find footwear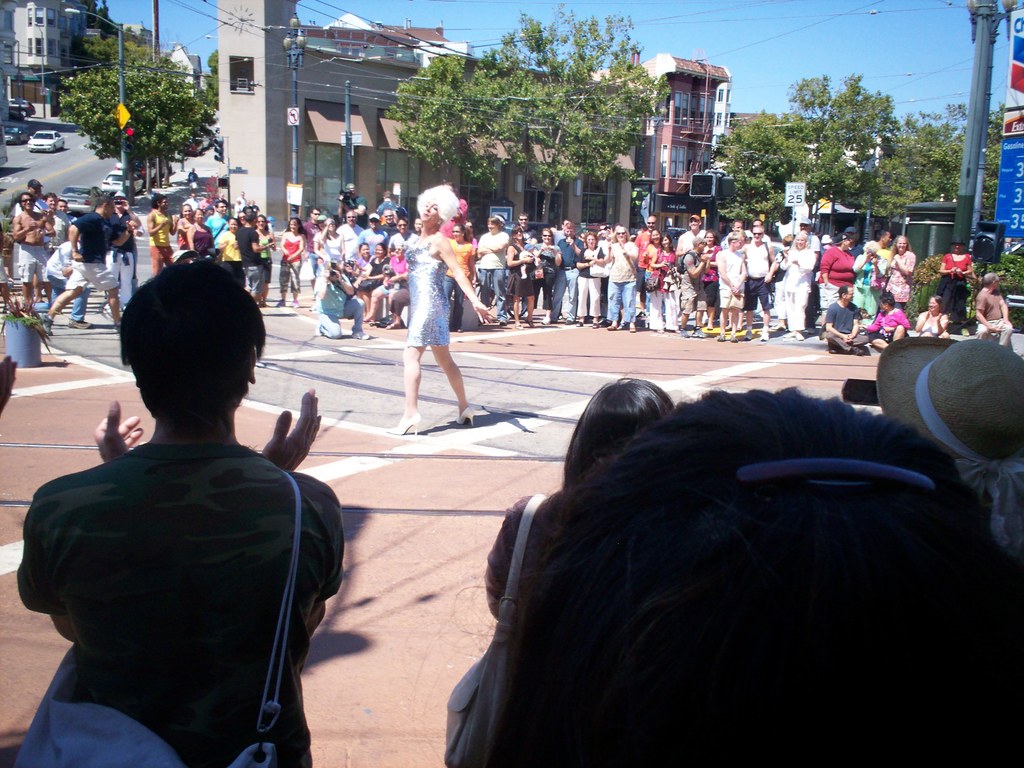
[345, 328, 373, 341]
